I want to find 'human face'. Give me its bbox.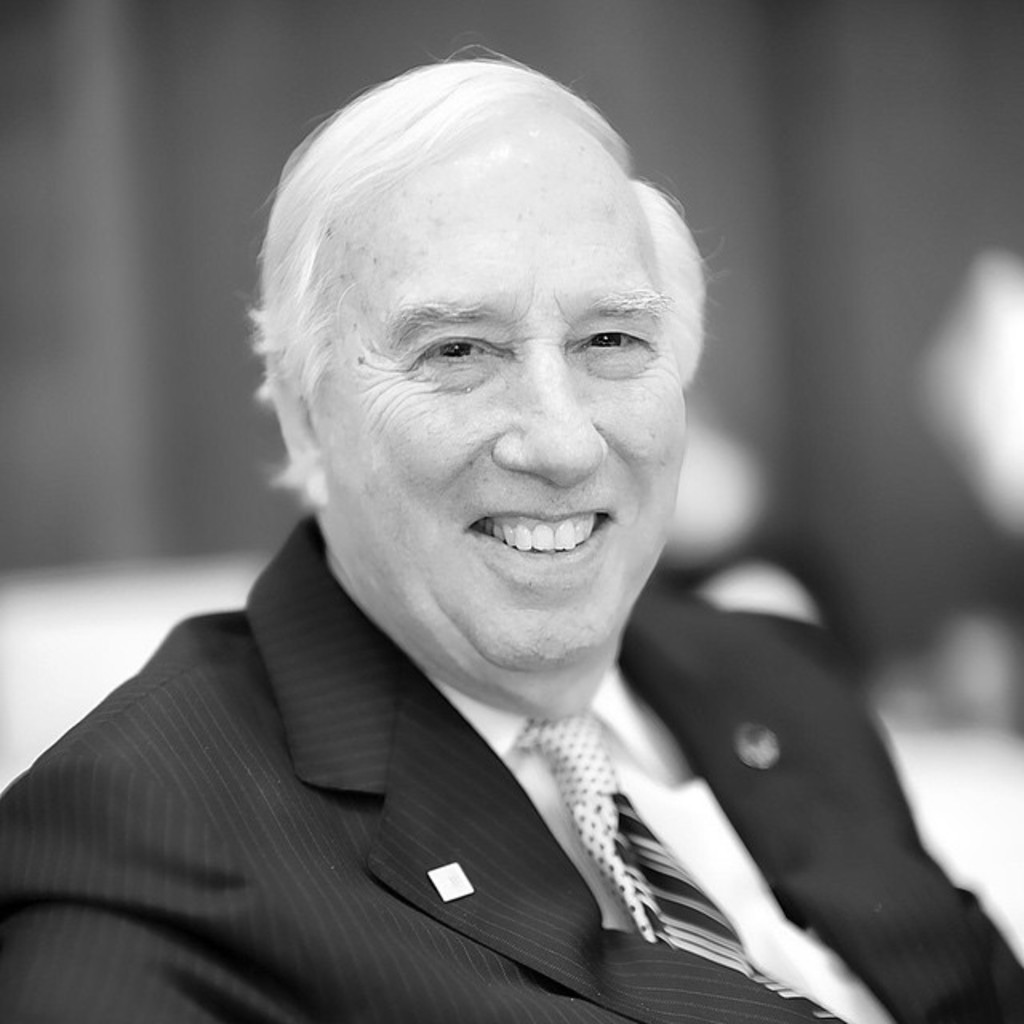
[left=310, top=122, right=683, bottom=662].
